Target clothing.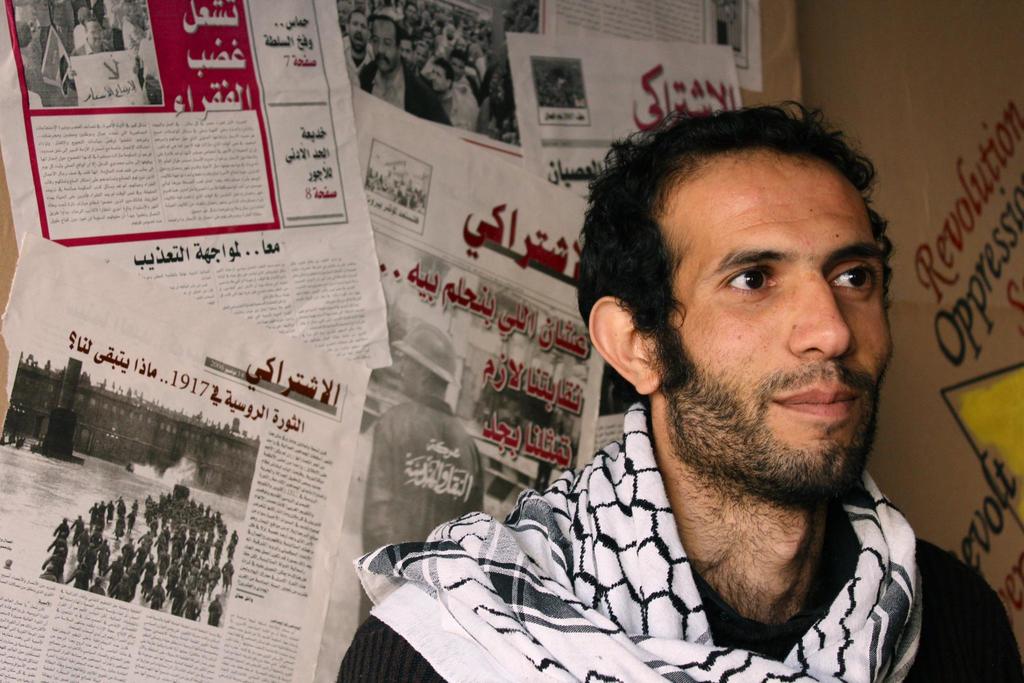
Target region: {"x1": 65, "y1": 38, "x2": 116, "y2": 84}.
